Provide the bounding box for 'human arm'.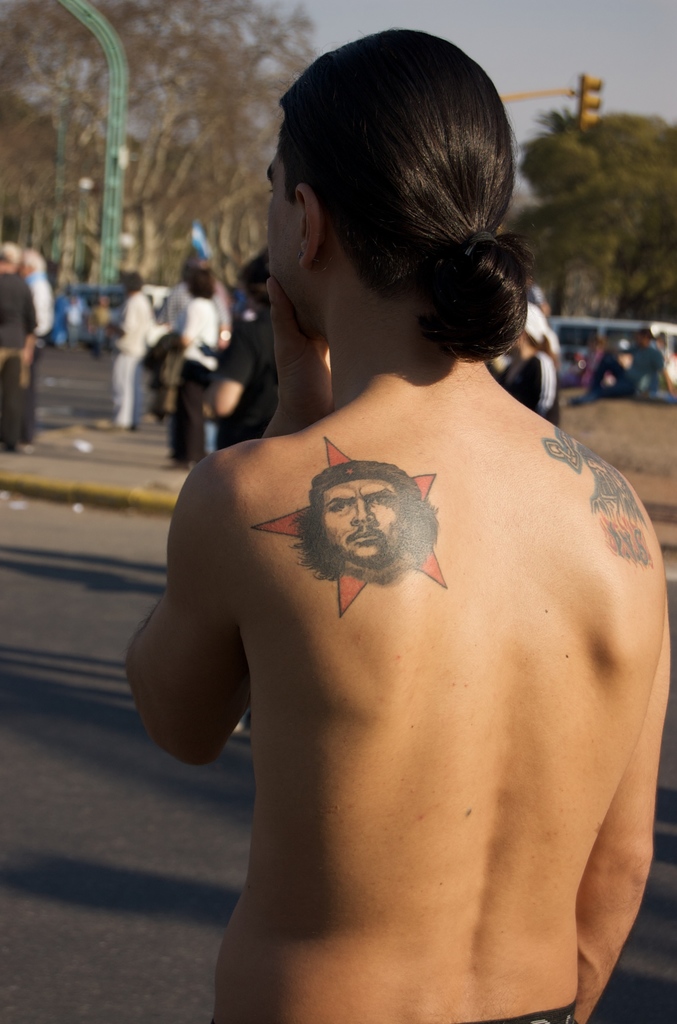
<region>511, 360, 541, 414</region>.
